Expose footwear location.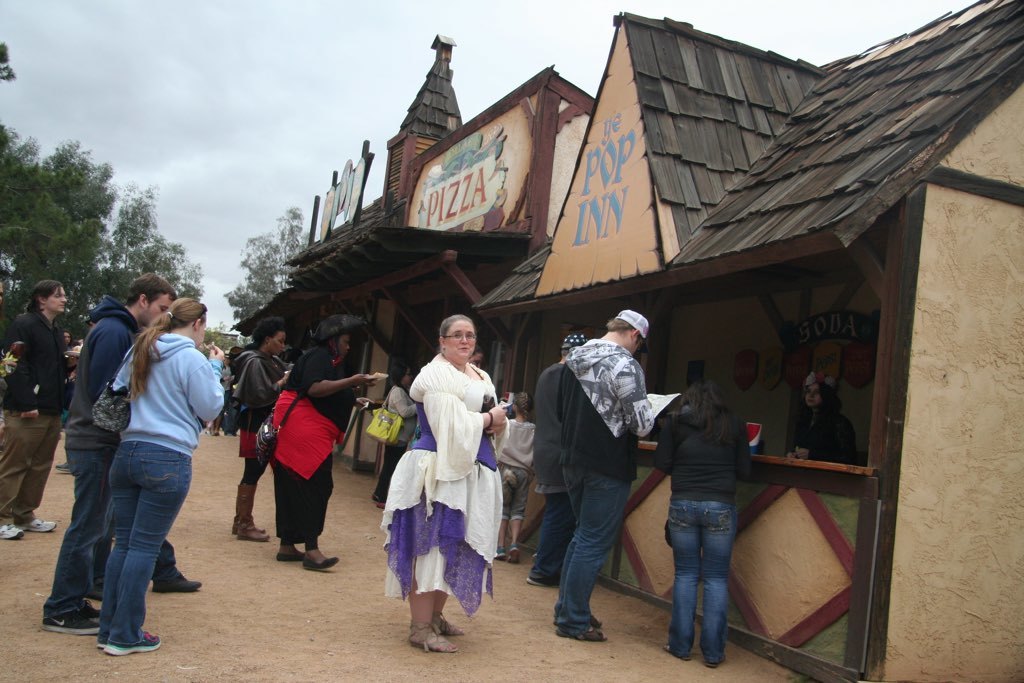
Exposed at locate(400, 606, 469, 657).
